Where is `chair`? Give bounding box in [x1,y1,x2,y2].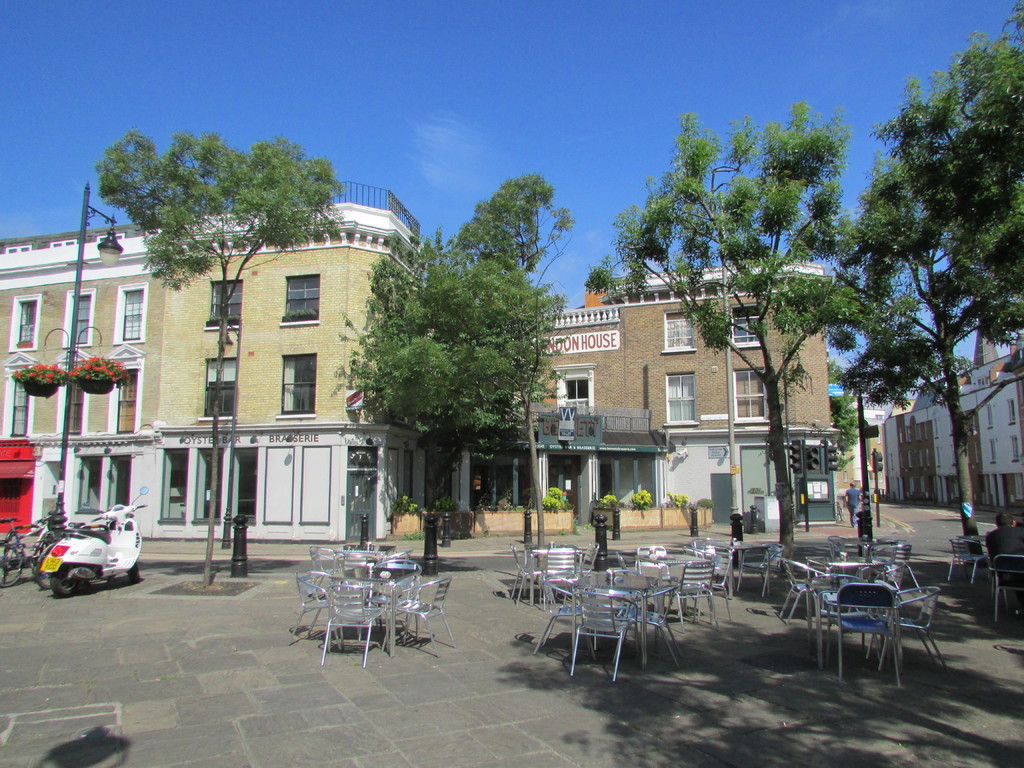
[572,545,595,602].
